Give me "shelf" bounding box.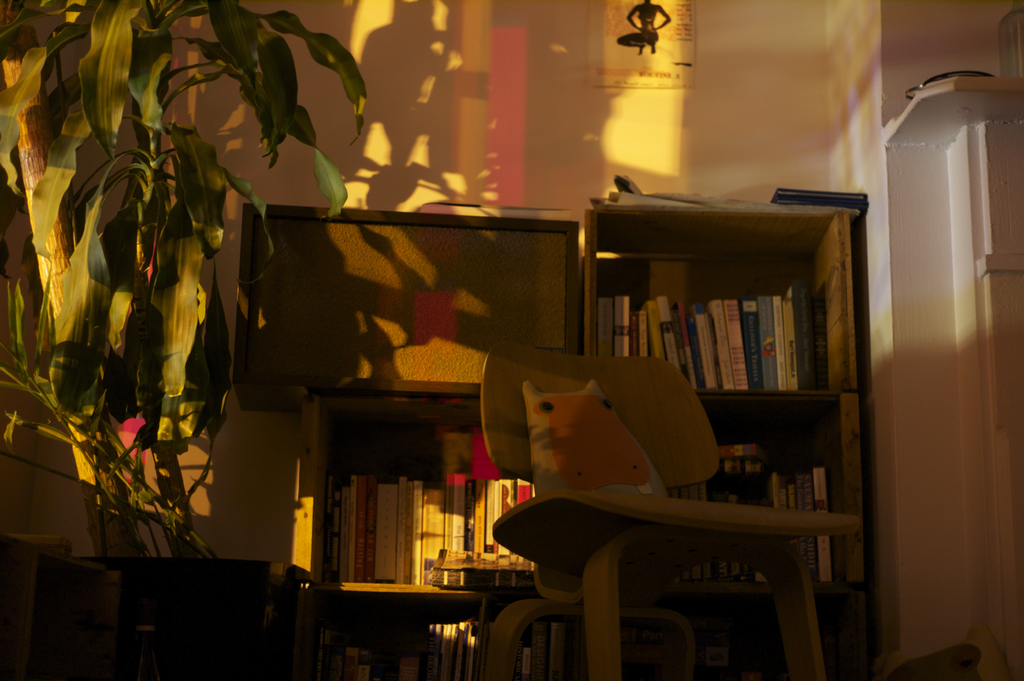
left=227, top=200, right=580, bottom=667.
